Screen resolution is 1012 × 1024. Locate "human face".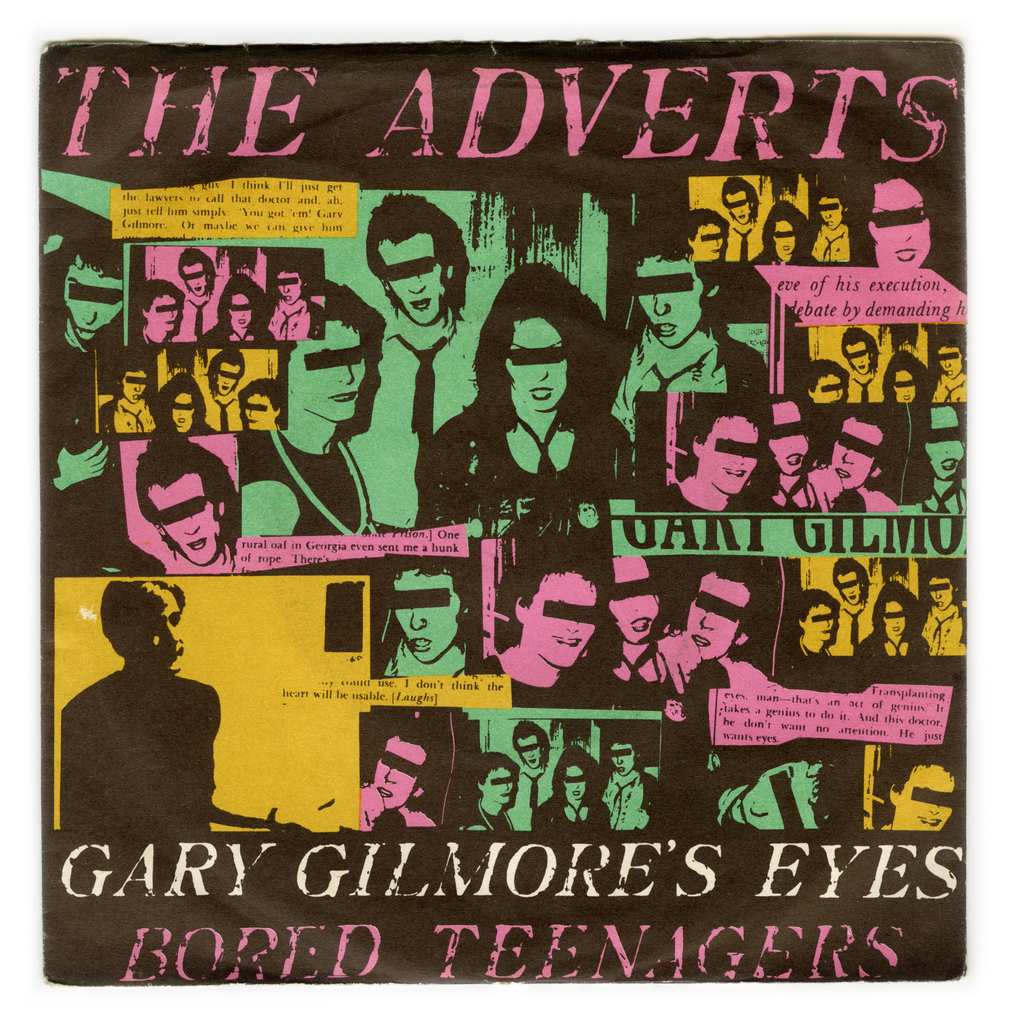
(x1=702, y1=220, x2=722, y2=253).
